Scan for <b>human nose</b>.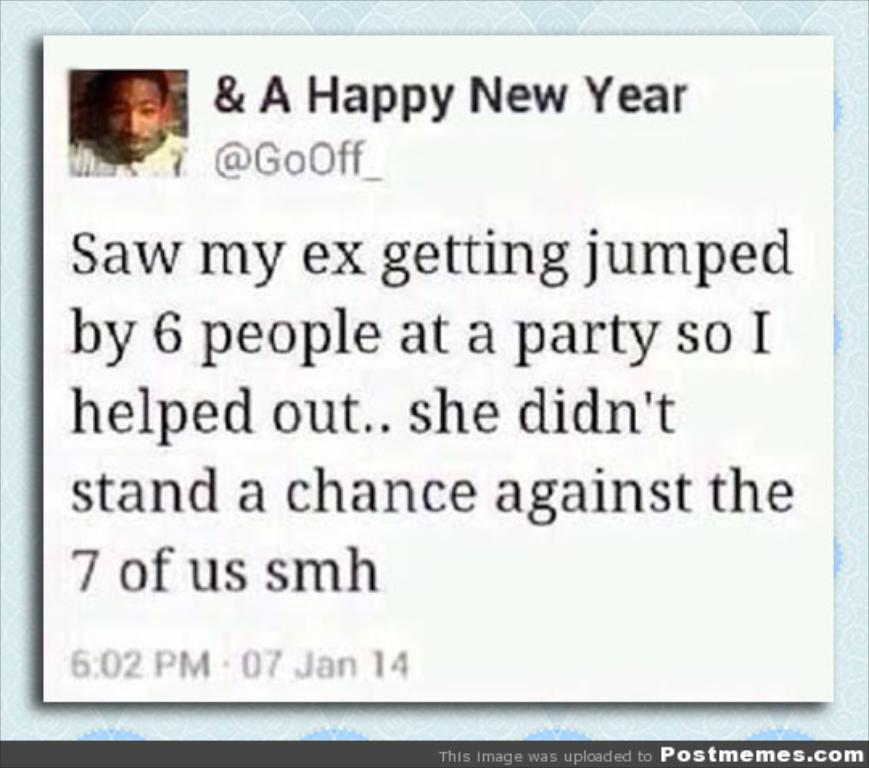
Scan result: bbox=(124, 114, 143, 135).
